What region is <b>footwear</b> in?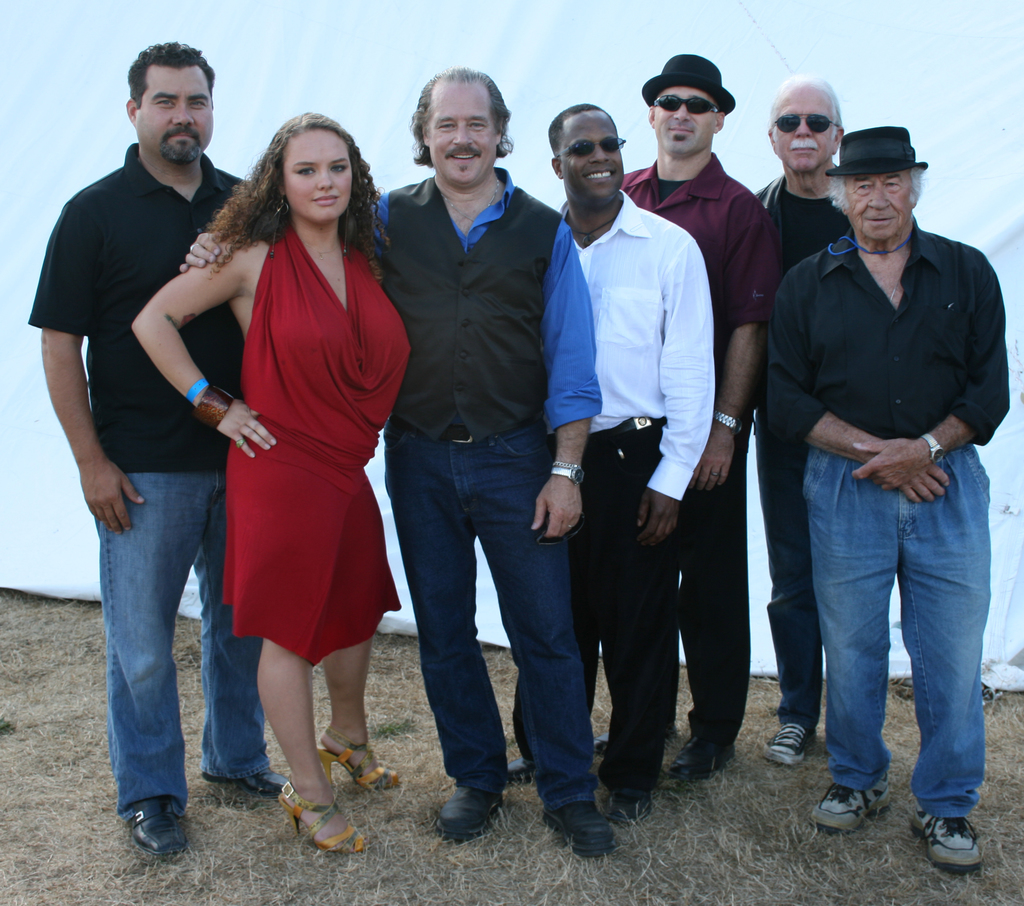
607:787:644:822.
